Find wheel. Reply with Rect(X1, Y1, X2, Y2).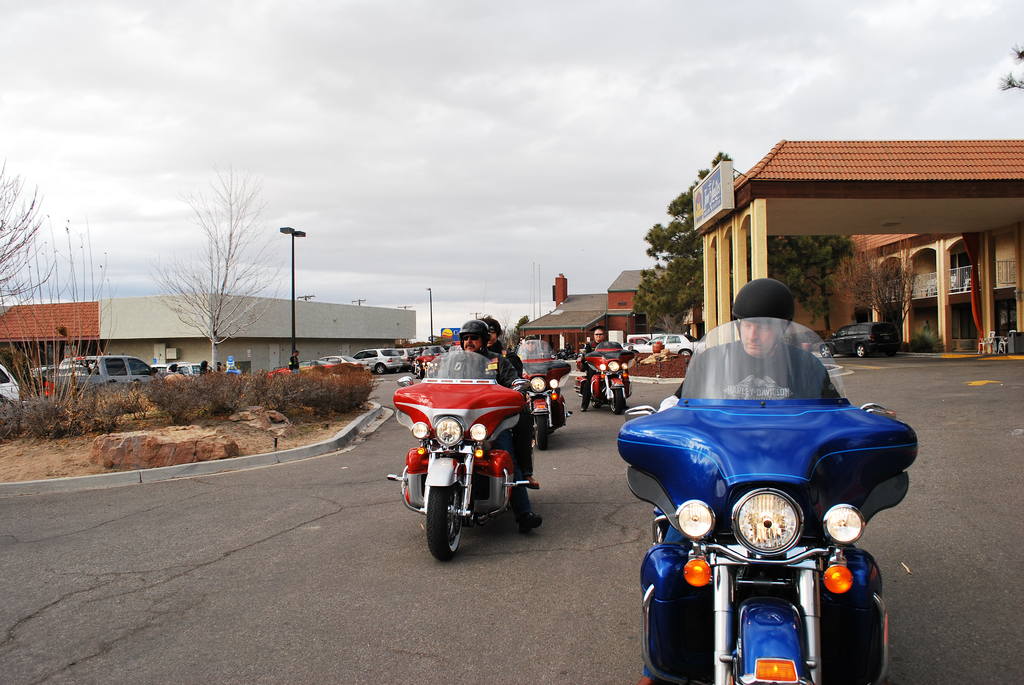
Rect(610, 387, 623, 413).
